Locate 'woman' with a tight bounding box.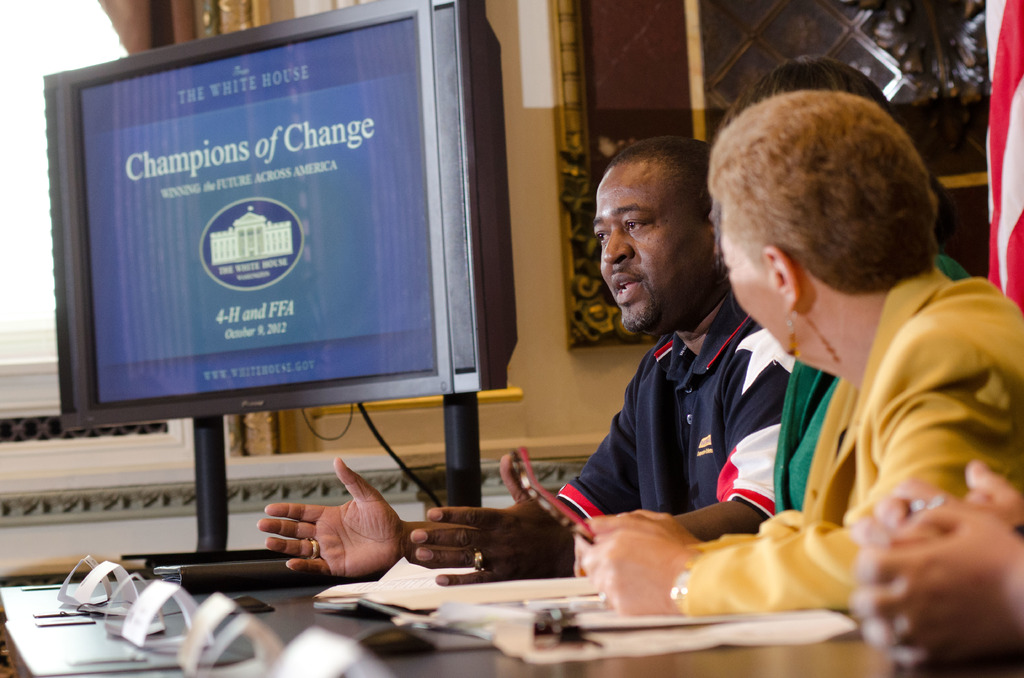
box=[572, 90, 1023, 603].
